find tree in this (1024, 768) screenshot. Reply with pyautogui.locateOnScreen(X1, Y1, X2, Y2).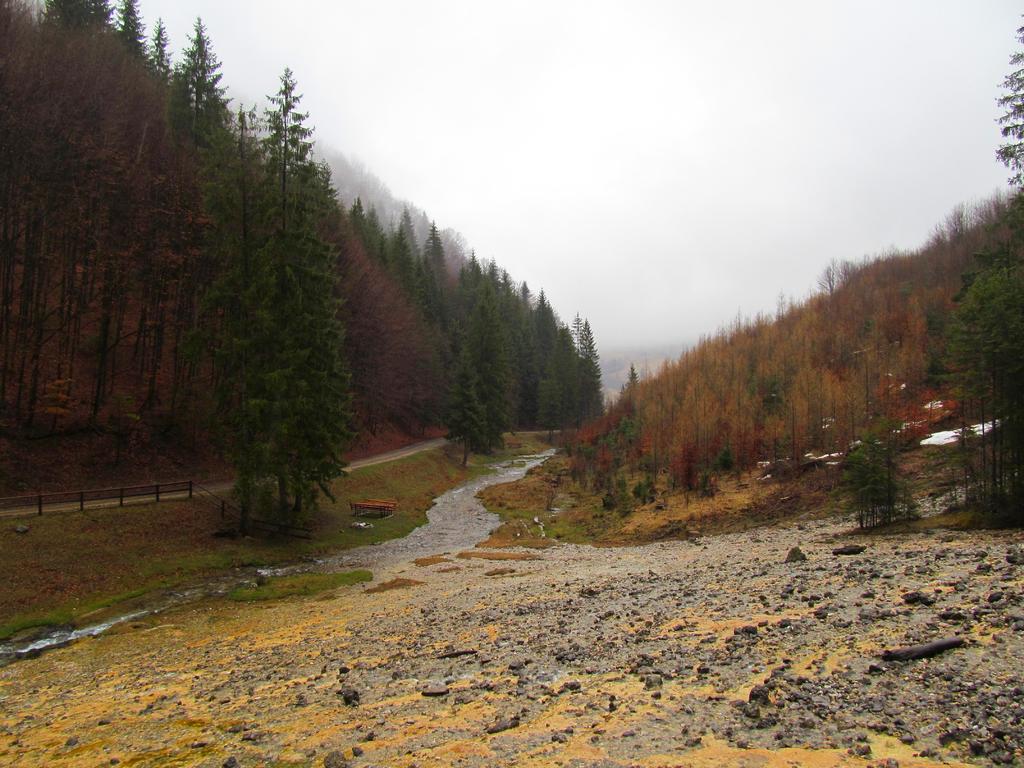
pyautogui.locateOnScreen(208, 67, 357, 528).
